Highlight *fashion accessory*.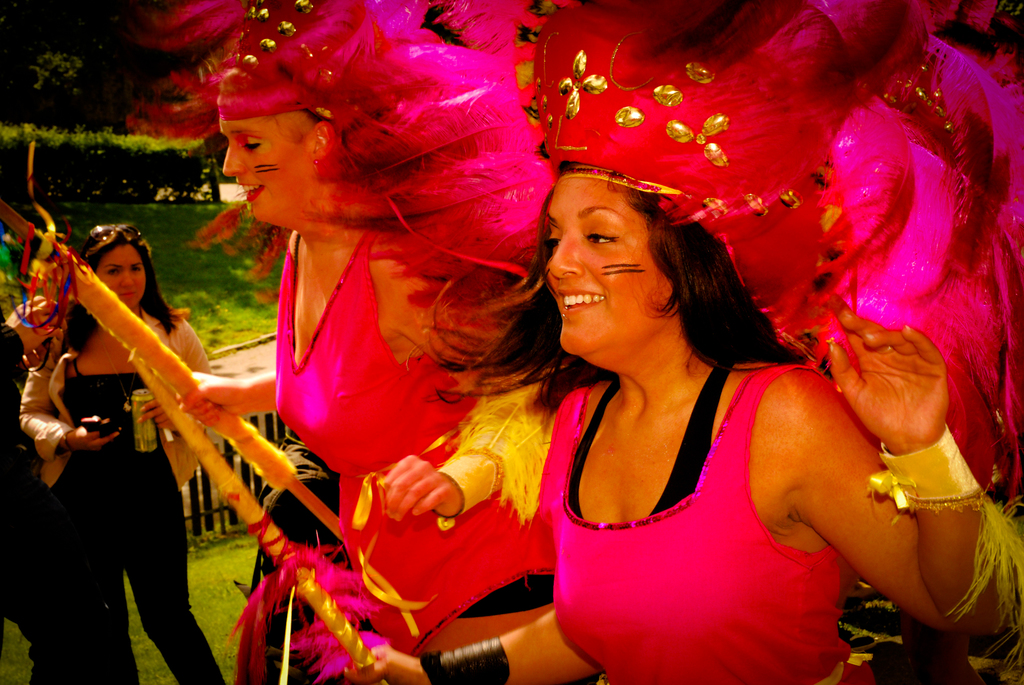
Highlighted region: l=83, t=222, r=154, b=260.
